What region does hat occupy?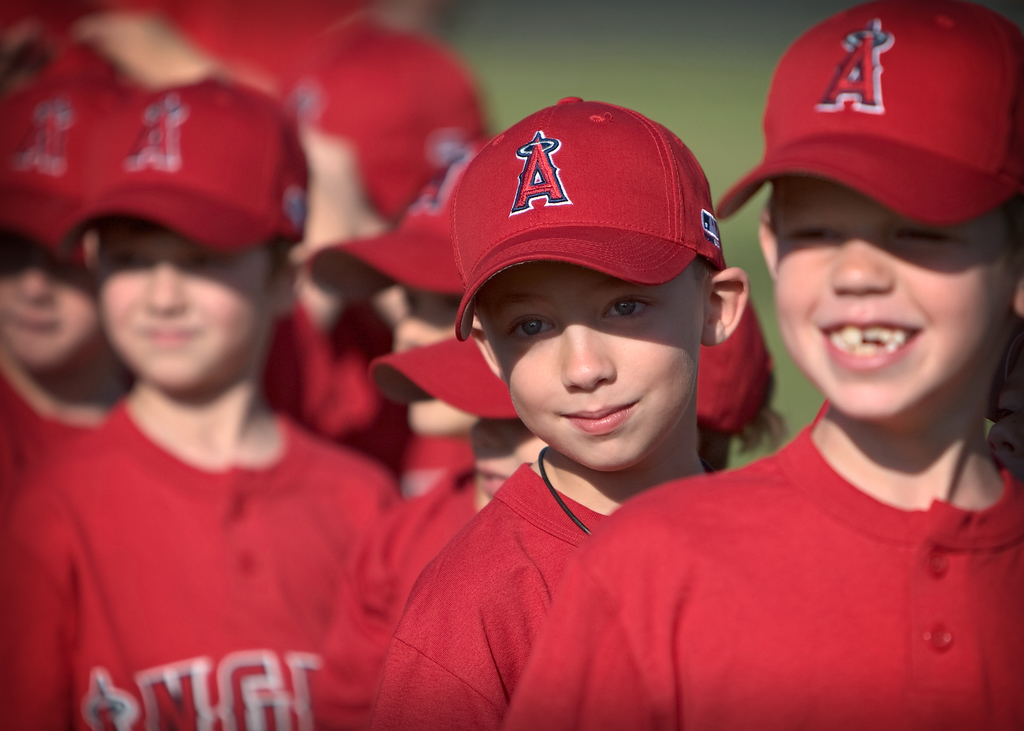
[x1=57, y1=74, x2=321, y2=250].
